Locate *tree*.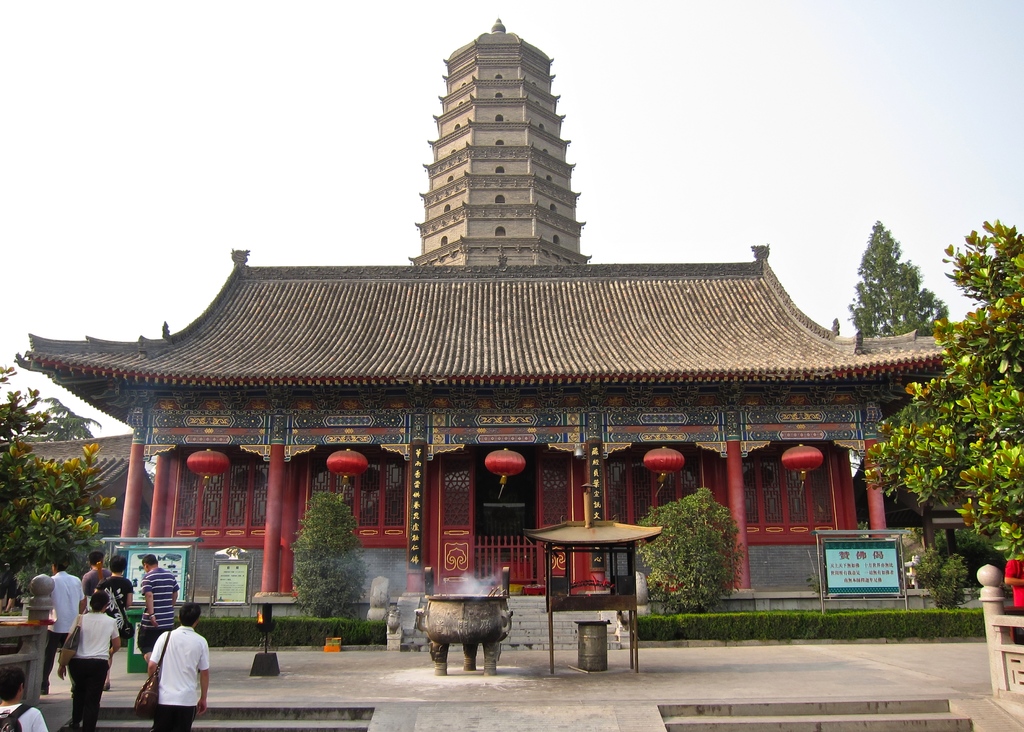
Bounding box: box(288, 483, 368, 617).
